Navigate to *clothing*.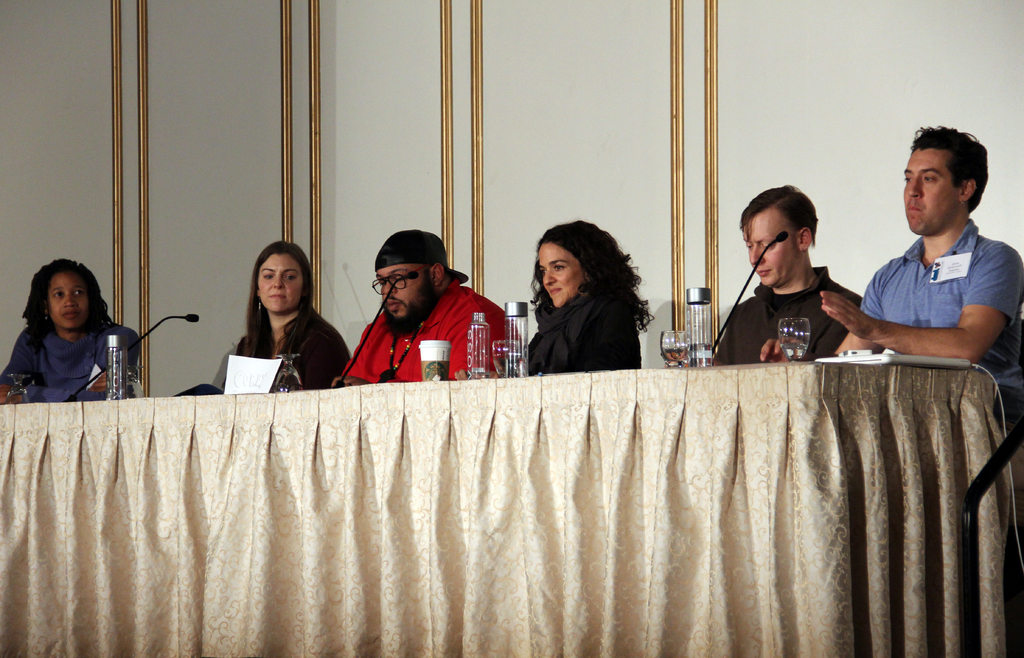
Navigation target: box=[524, 288, 640, 371].
